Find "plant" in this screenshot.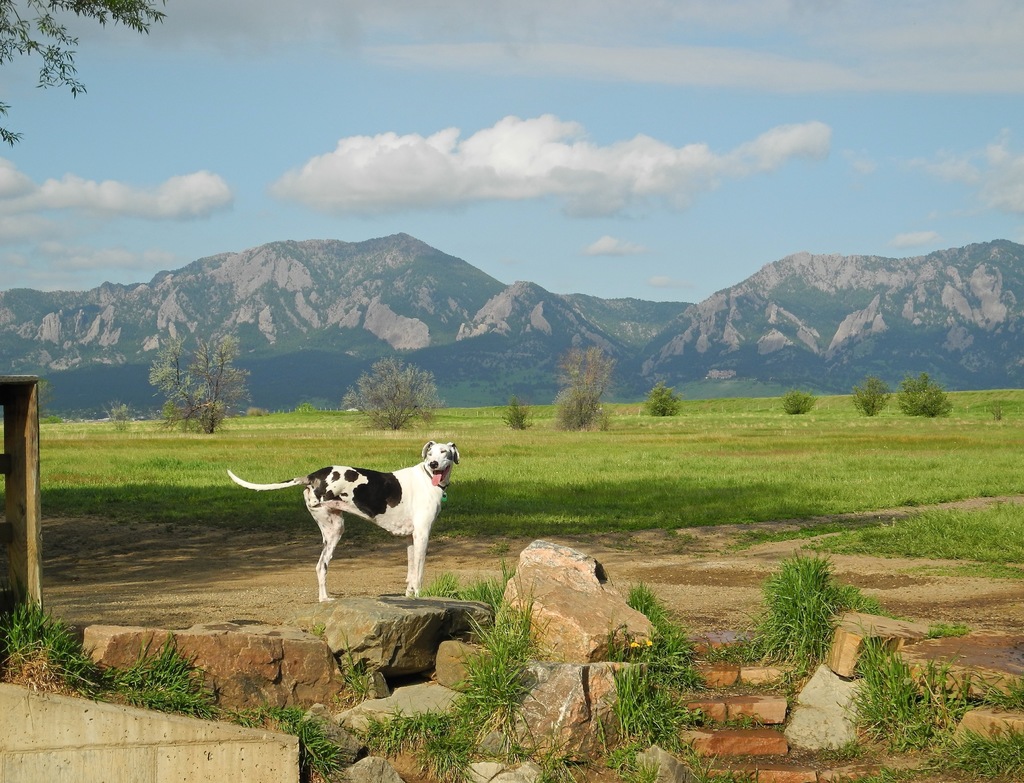
The bounding box for "plant" is (714, 554, 886, 691).
